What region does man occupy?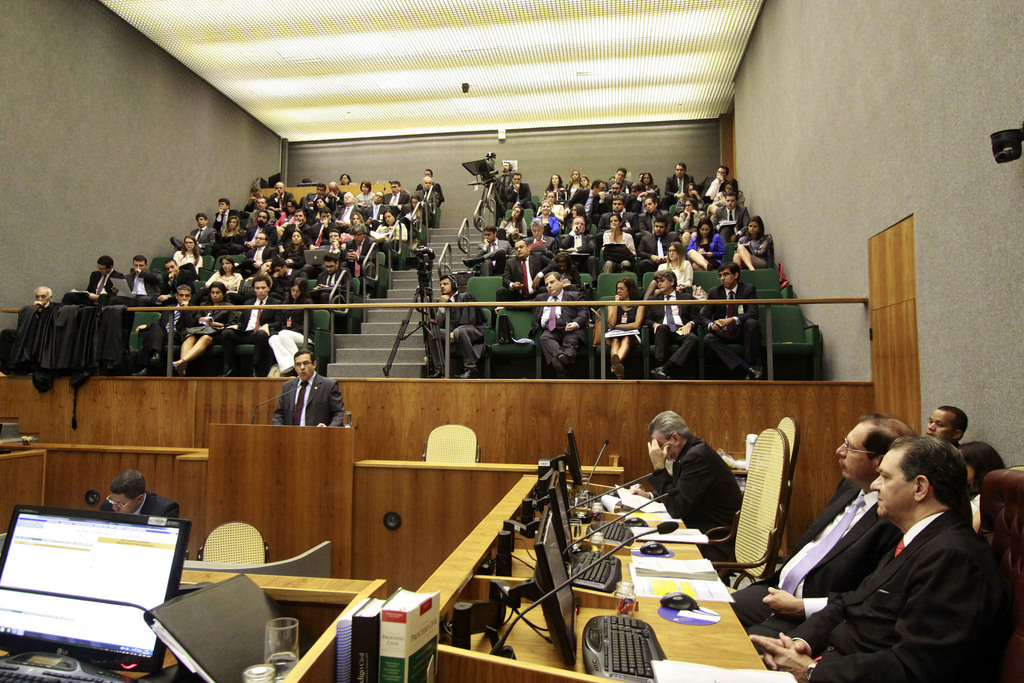
bbox=(504, 173, 535, 216).
